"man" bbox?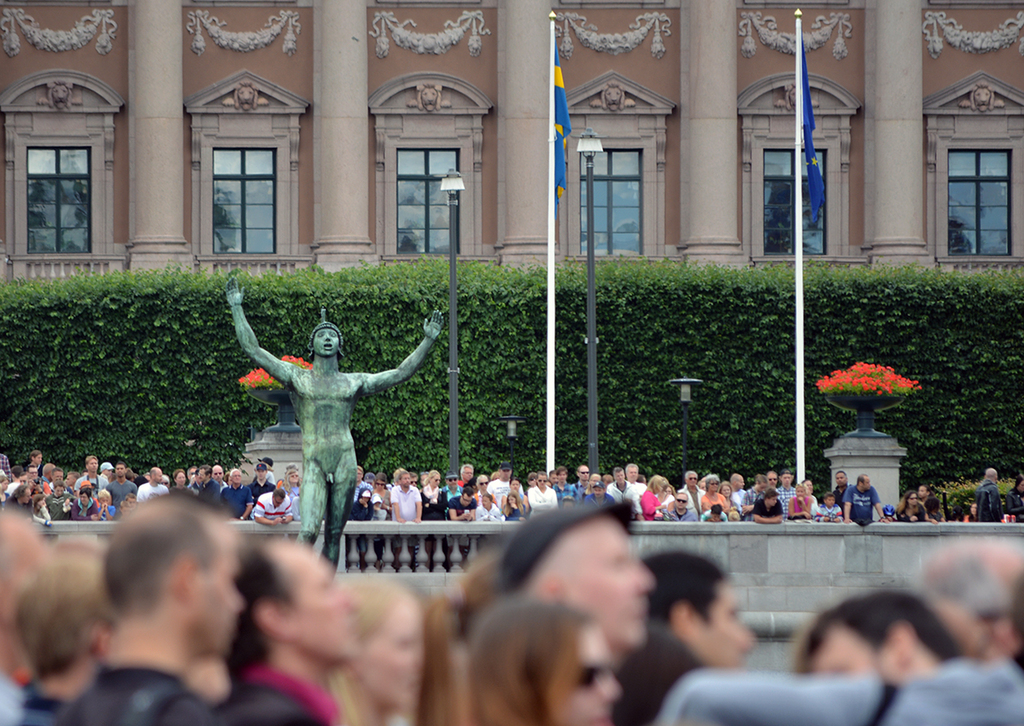
BBox(238, 537, 362, 725)
